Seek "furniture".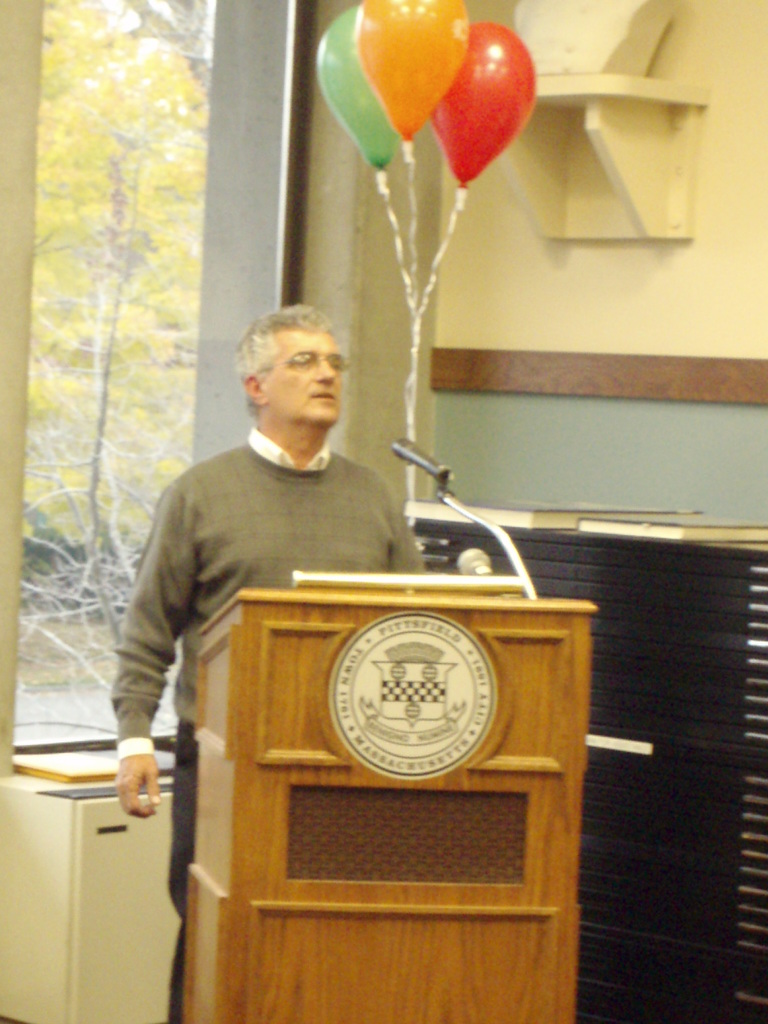
region(177, 588, 600, 1023).
